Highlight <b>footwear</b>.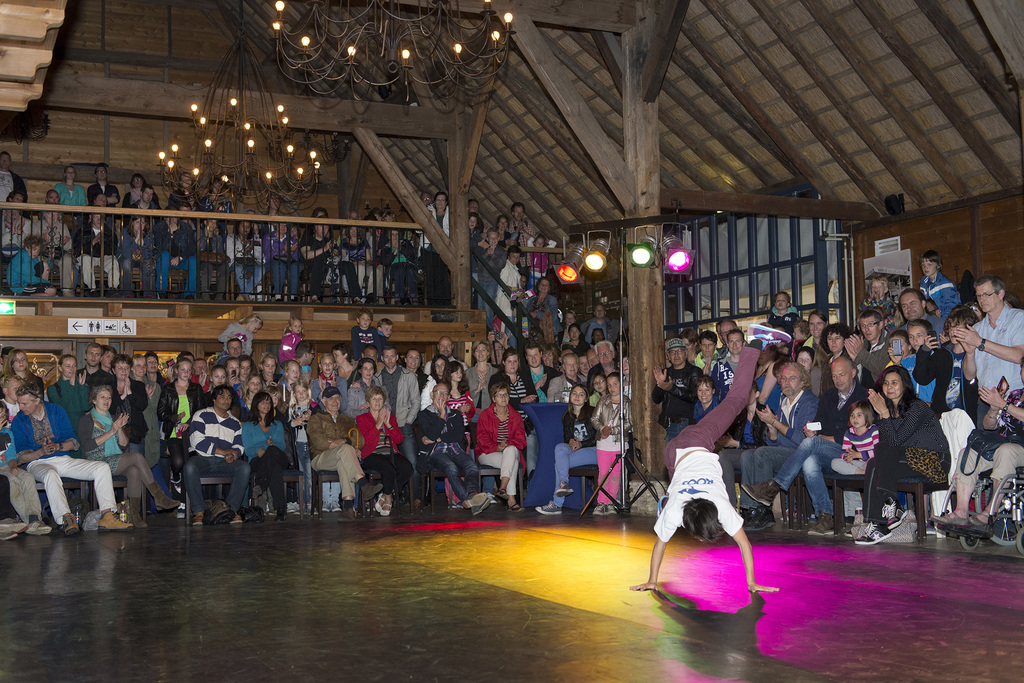
Highlighted region: BBox(742, 322, 791, 347).
